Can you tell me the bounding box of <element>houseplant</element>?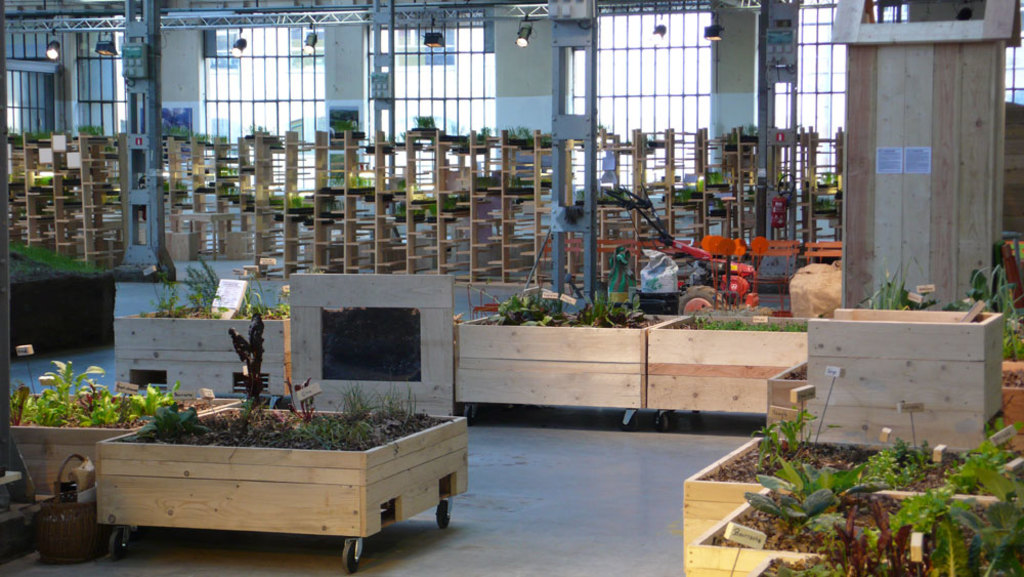
locate(444, 261, 648, 430).
